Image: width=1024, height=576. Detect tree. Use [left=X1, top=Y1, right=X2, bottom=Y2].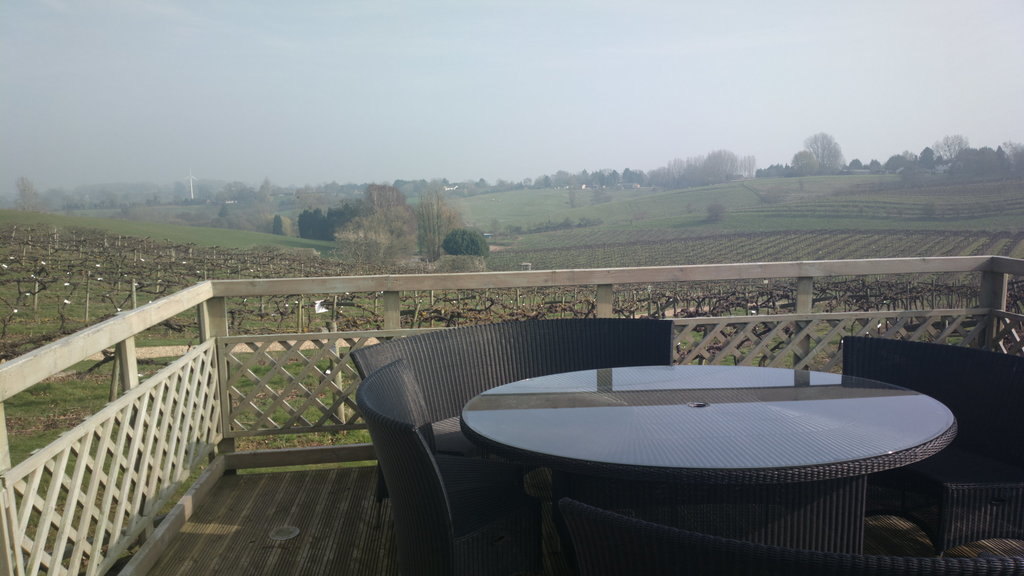
[left=794, top=120, right=863, bottom=171].
